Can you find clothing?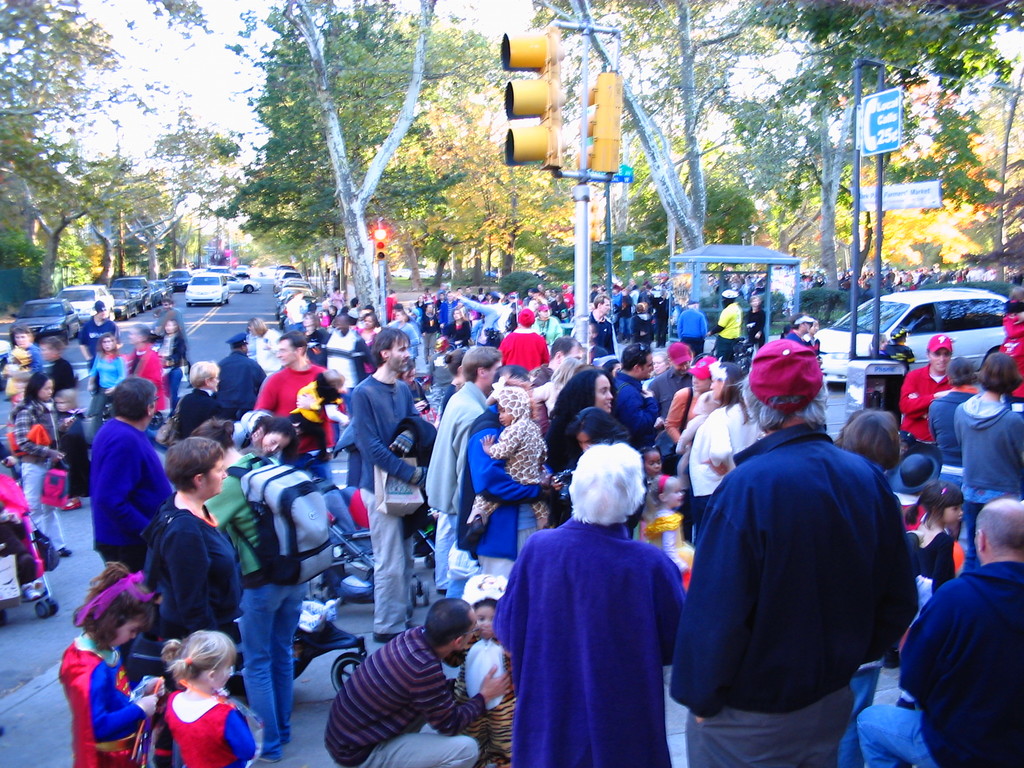
Yes, bounding box: 54:633:149:767.
